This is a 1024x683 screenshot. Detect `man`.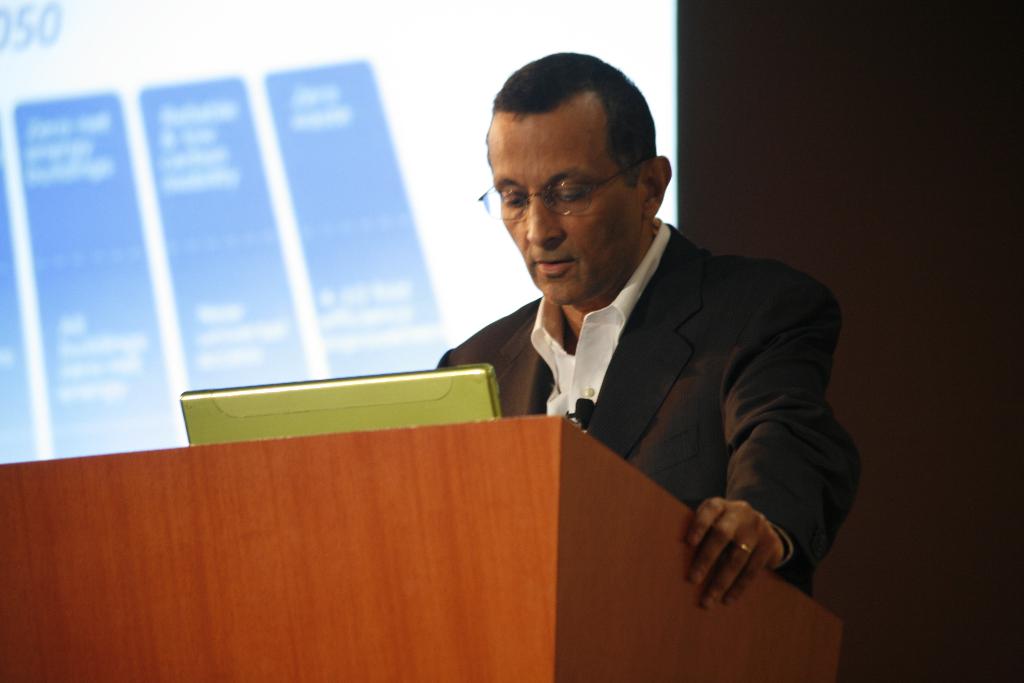
detection(391, 79, 851, 574).
